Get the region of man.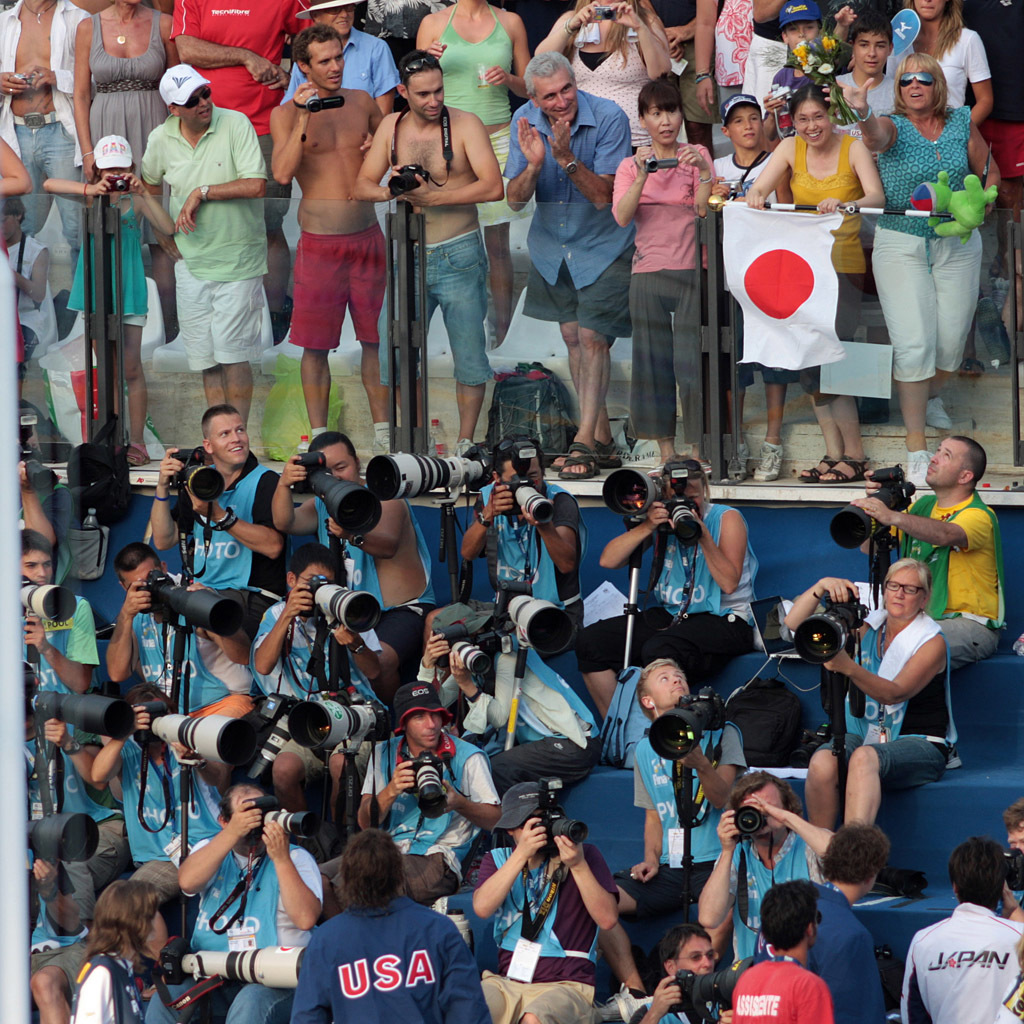
x1=141 y1=784 x2=329 y2=1023.
